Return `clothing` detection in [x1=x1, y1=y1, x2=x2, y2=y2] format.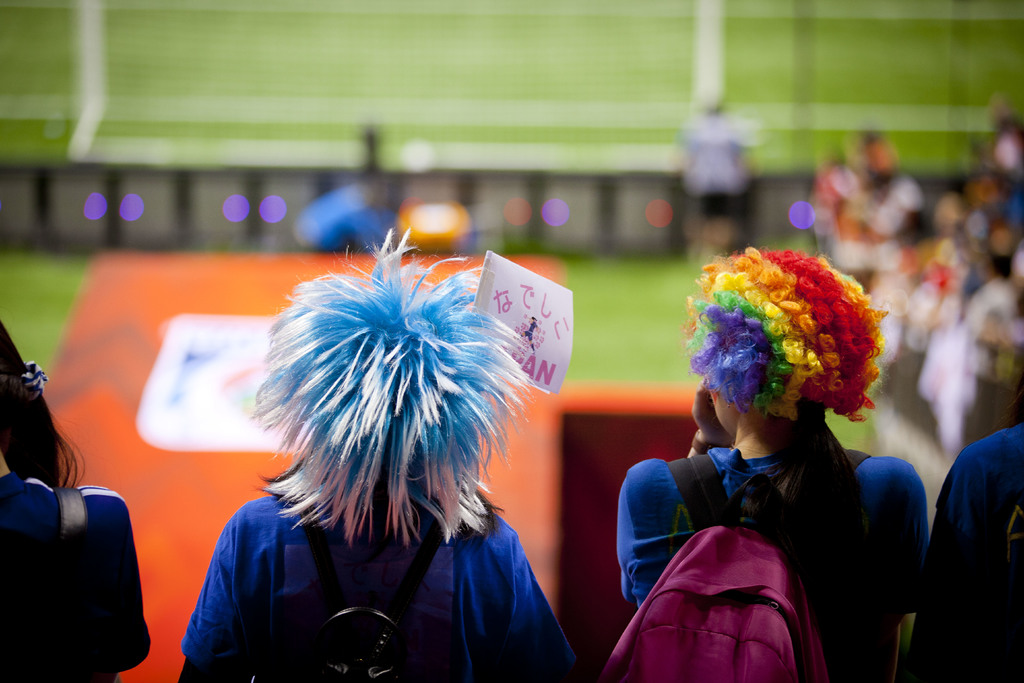
[x1=932, y1=422, x2=1023, y2=682].
